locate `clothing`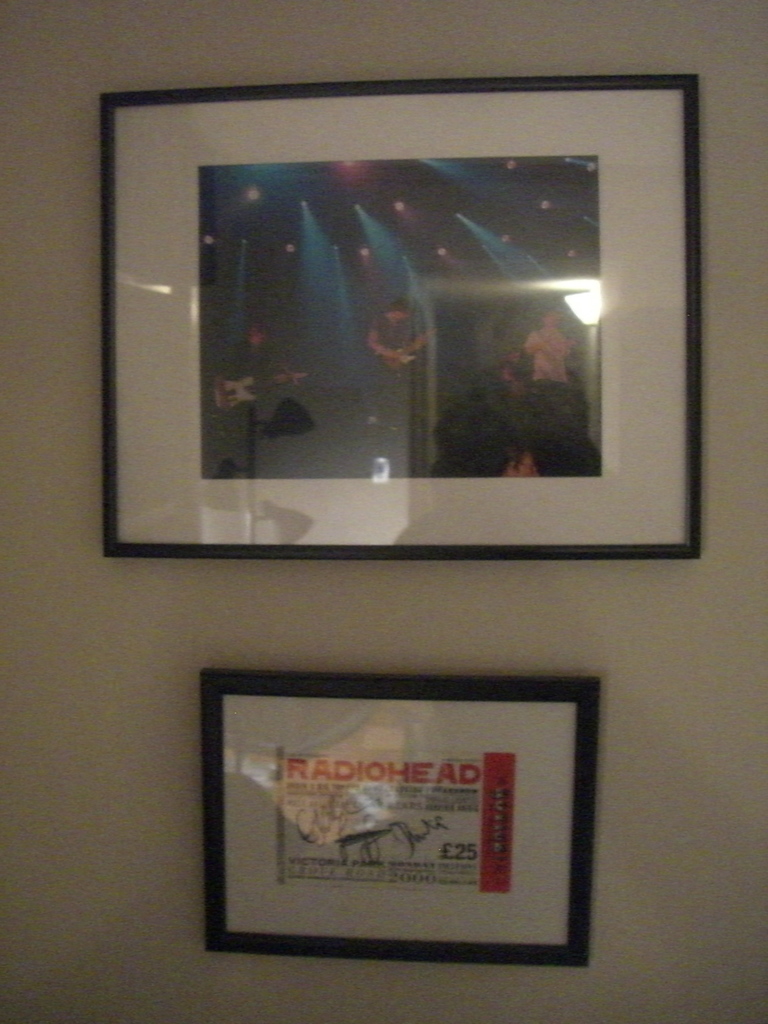
[x1=524, y1=328, x2=573, y2=383]
